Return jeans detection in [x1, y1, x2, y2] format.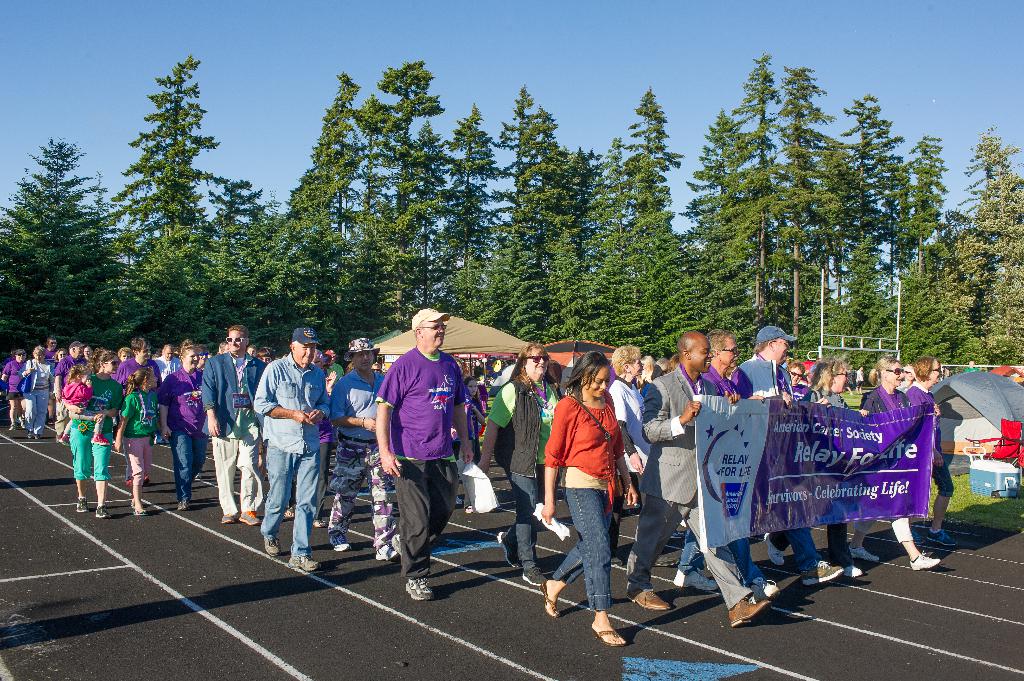
[558, 487, 626, 630].
